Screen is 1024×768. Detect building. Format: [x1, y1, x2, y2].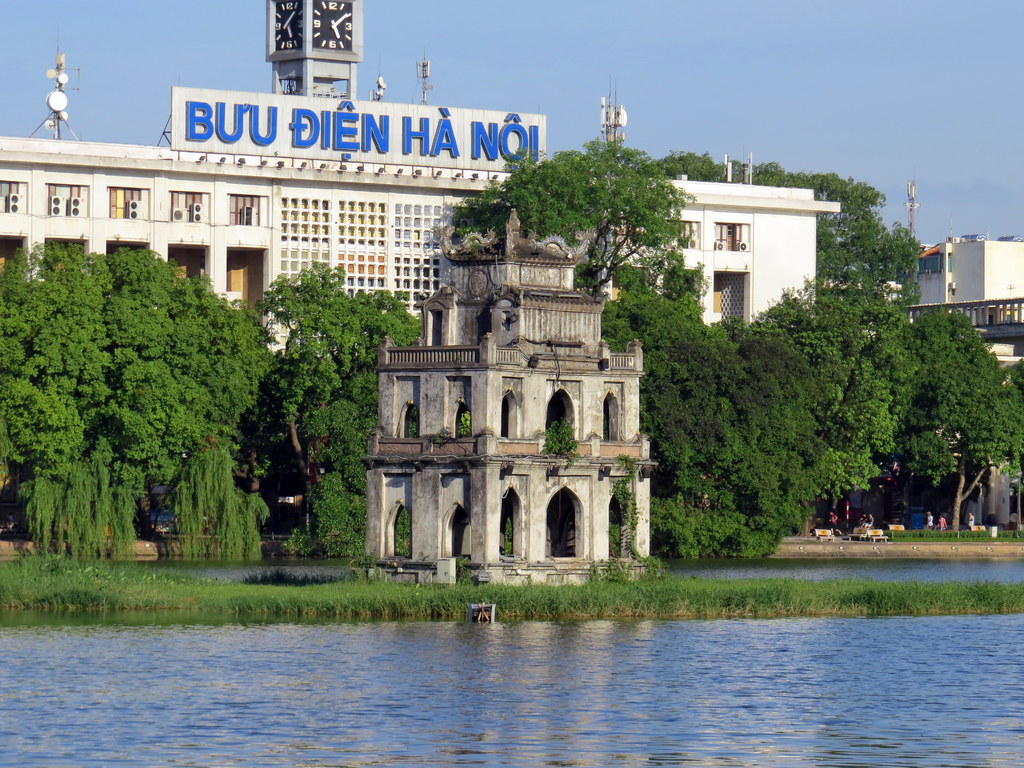
[0, 0, 551, 357].
